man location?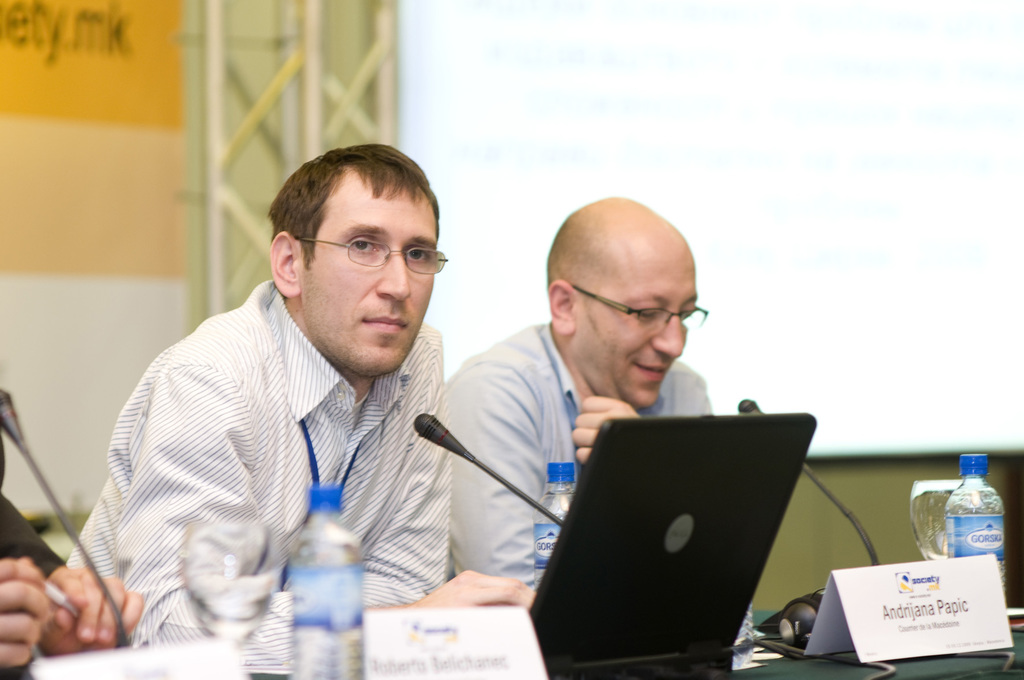
detection(439, 193, 719, 625)
